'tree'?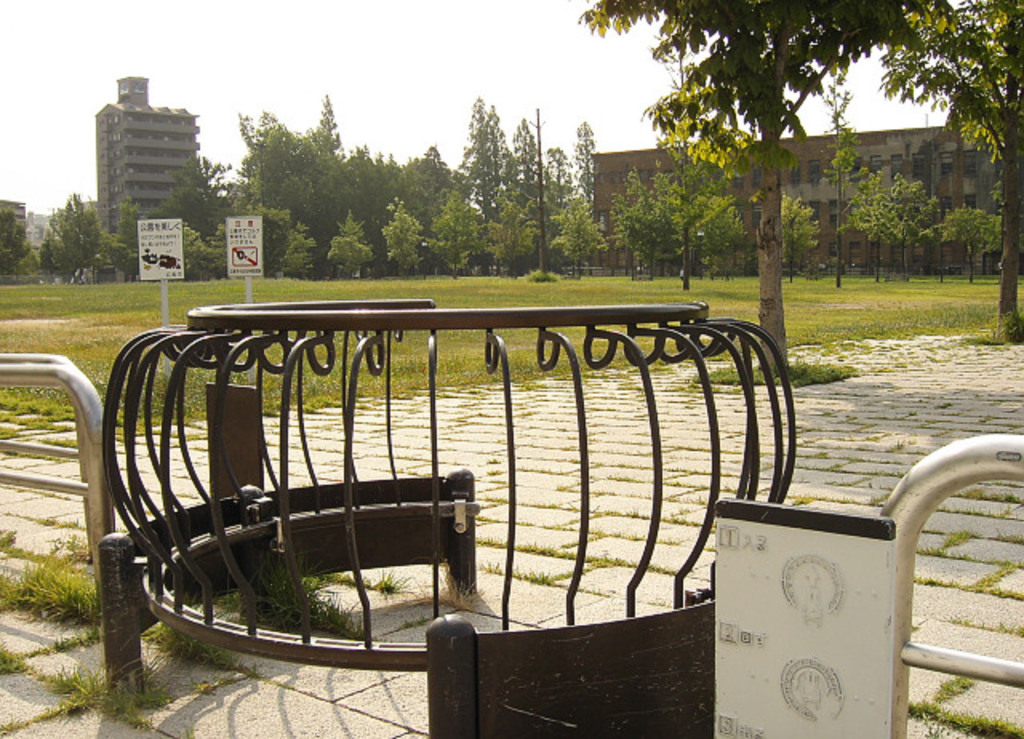
Rect(579, 0, 958, 382)
